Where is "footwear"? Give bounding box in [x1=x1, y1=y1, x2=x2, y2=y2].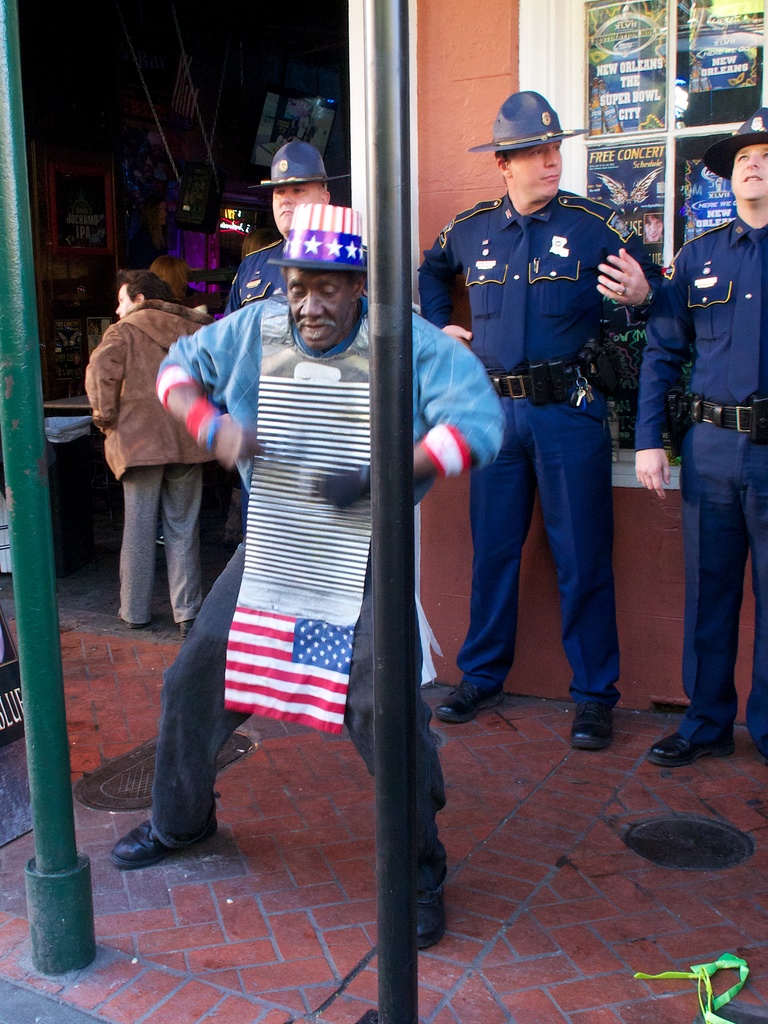
[x1=415, y1=875, x2=445, y2=952].
